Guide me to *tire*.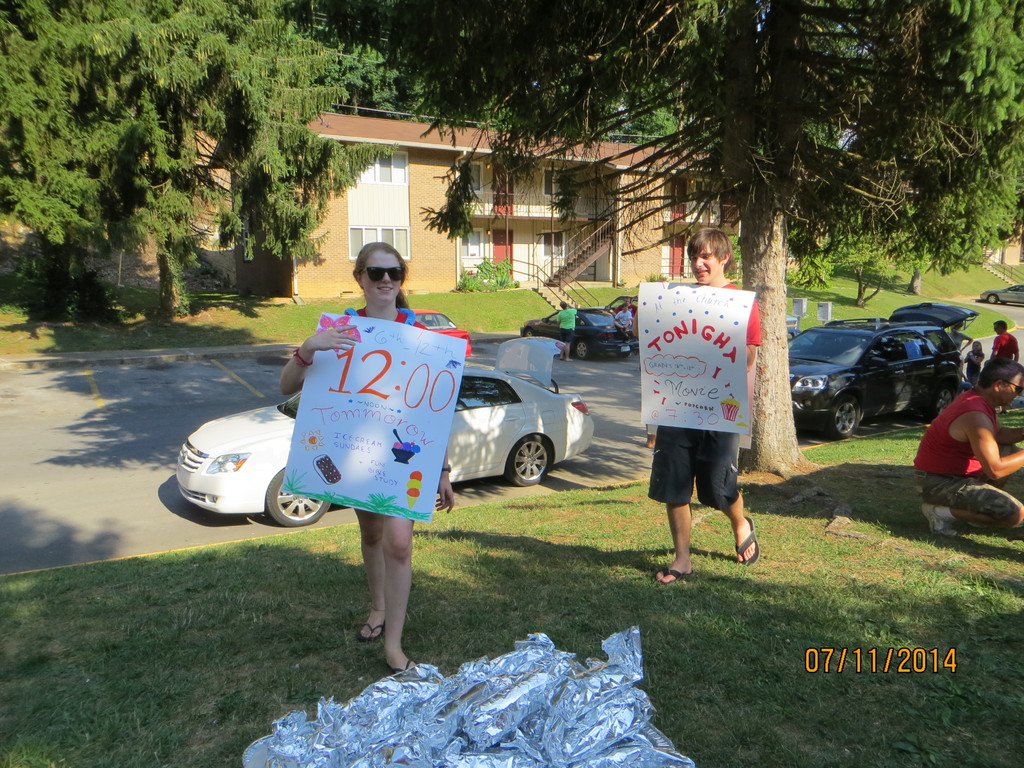
Guidance: locate(618, 351, 629, 360).
